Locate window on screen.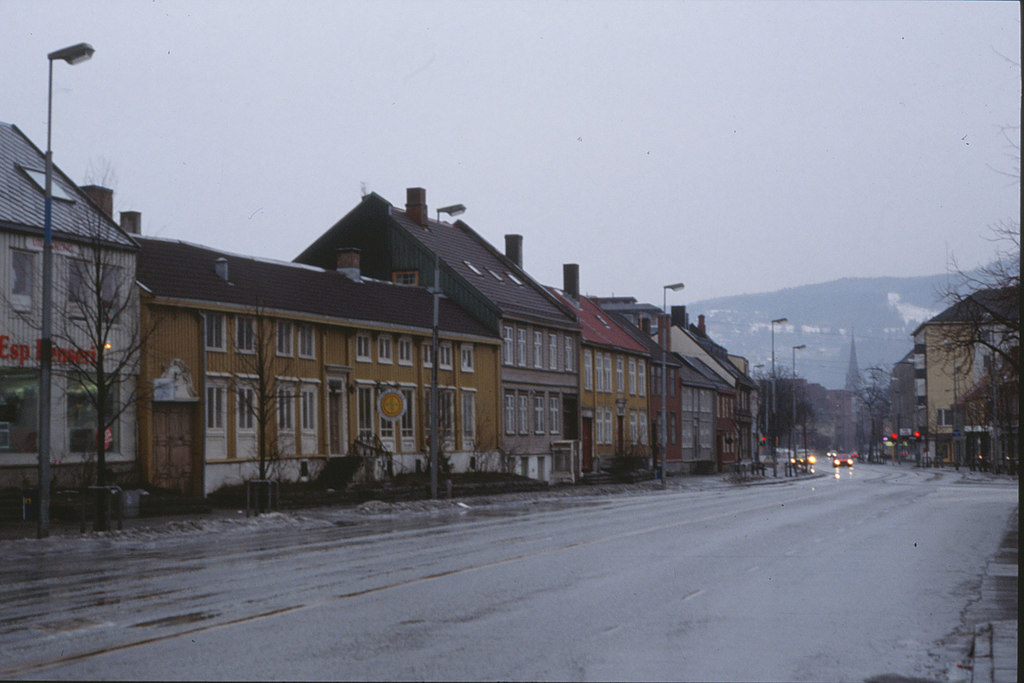
On screen at 200:311:228:357.
